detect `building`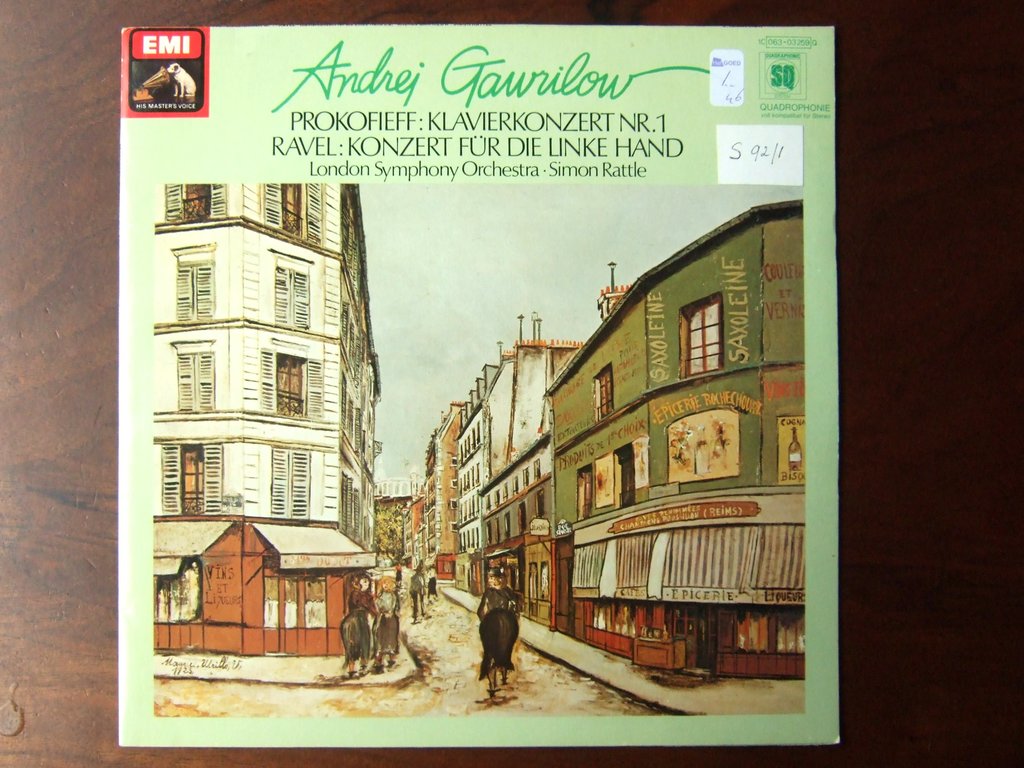
152, 180, 377, 653
